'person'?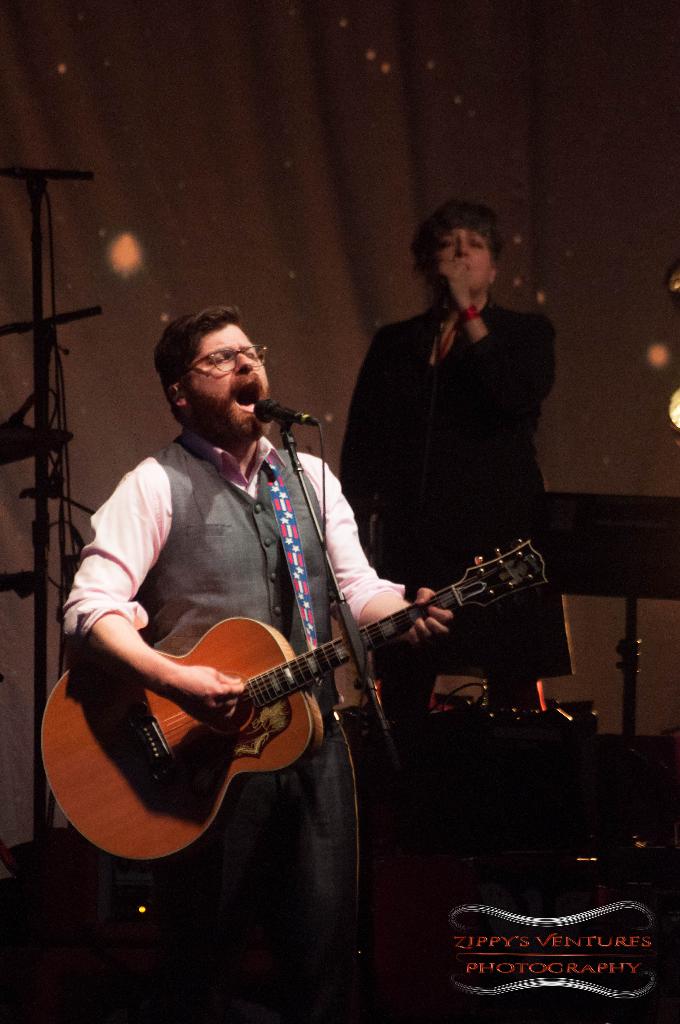
(left=336, top=194, right=580, bottom=758)
